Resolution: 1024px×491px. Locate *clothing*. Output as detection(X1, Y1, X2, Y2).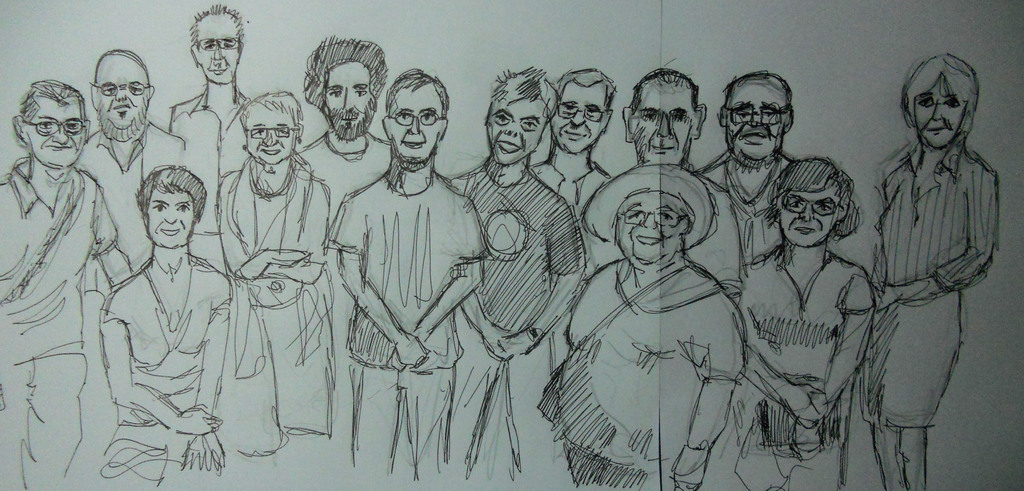
detection(215, 149, 340, 455).
